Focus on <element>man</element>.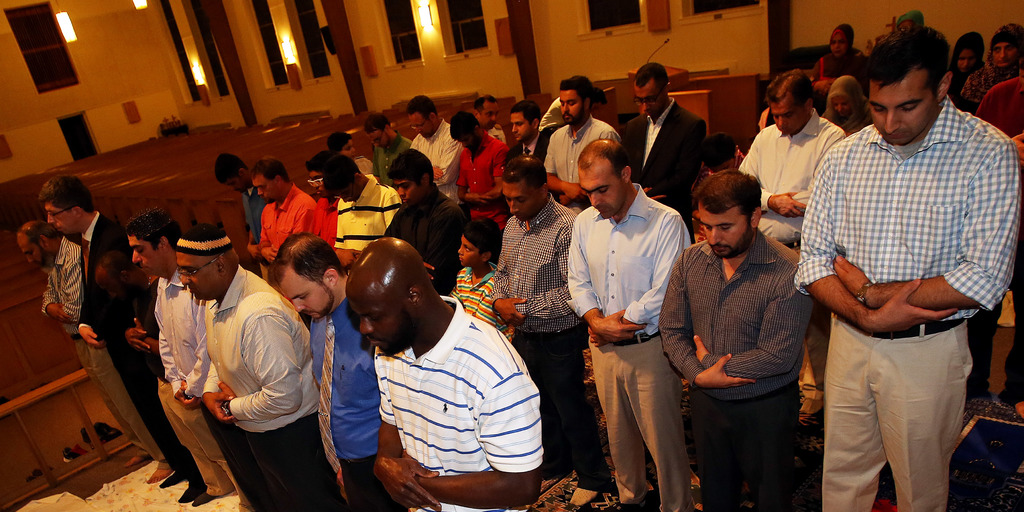
Focused at <box>353,111,396,167</box>.
